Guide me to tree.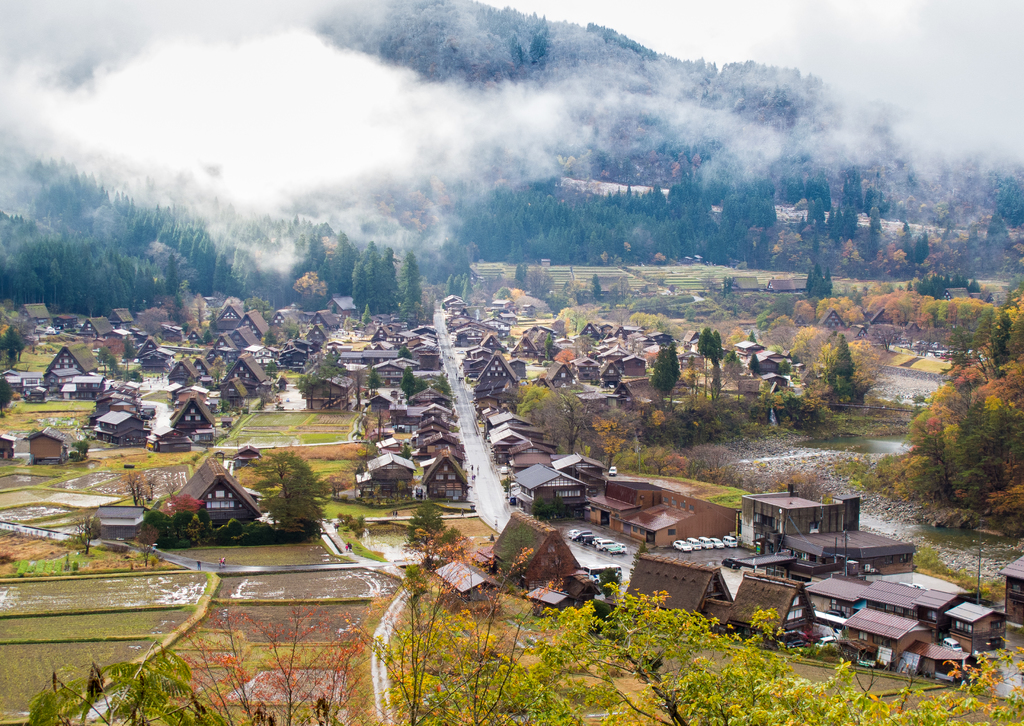
Guidance: [0,325,24,364].
